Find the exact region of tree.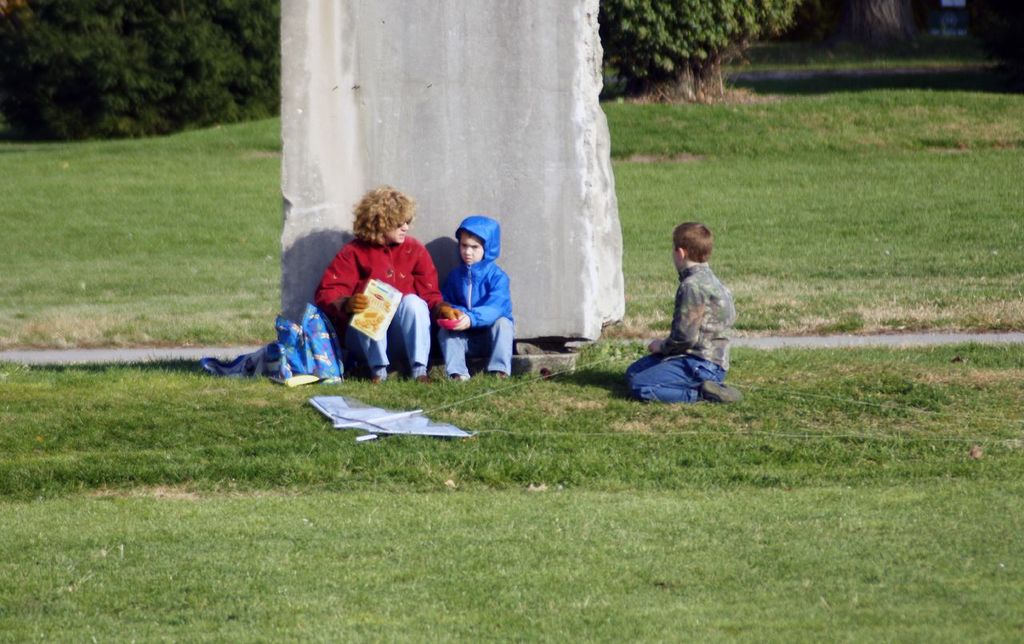
Exact region: BBox(598, 0, 809, 109).
